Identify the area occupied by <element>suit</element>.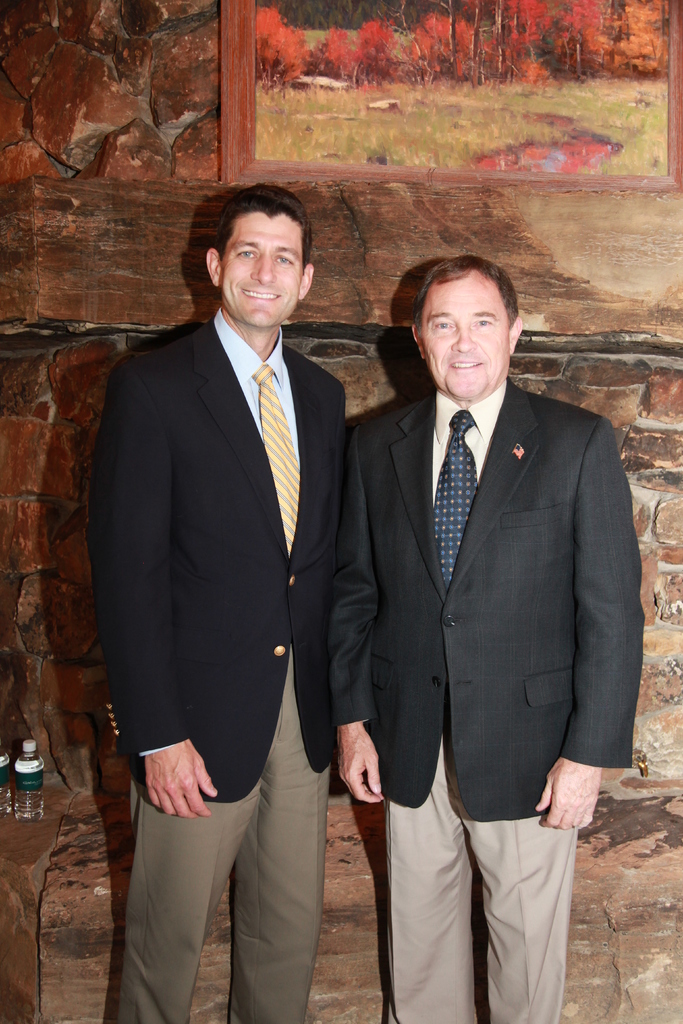
Area: {"left": 368, "top": 334, "right": 630, "bottom": 982}.
